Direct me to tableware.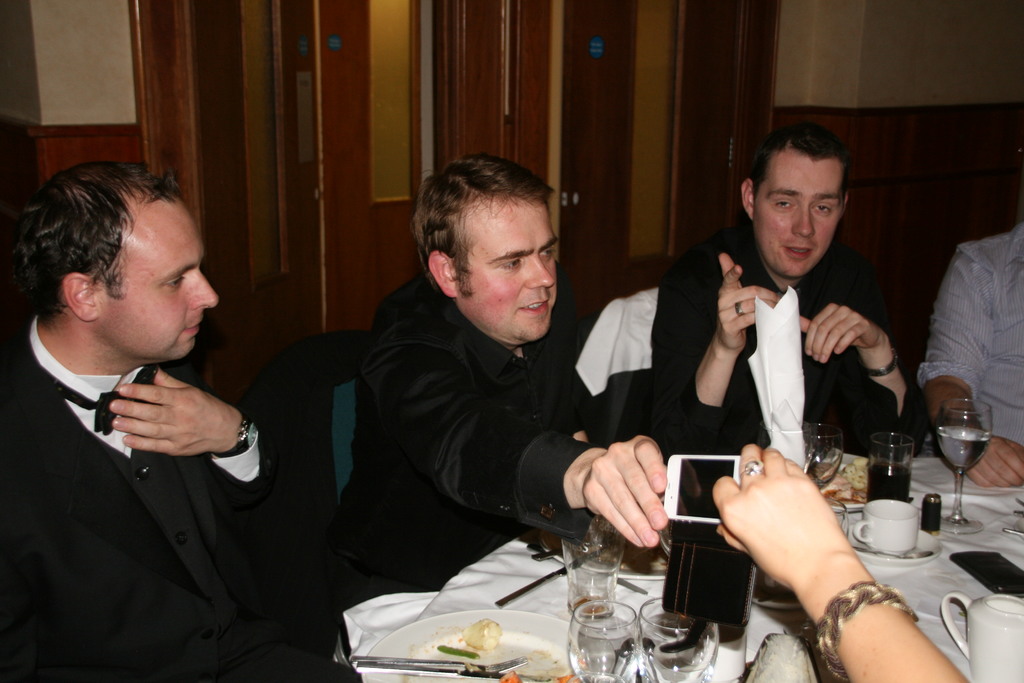
Direction: 490/545/611/609.
